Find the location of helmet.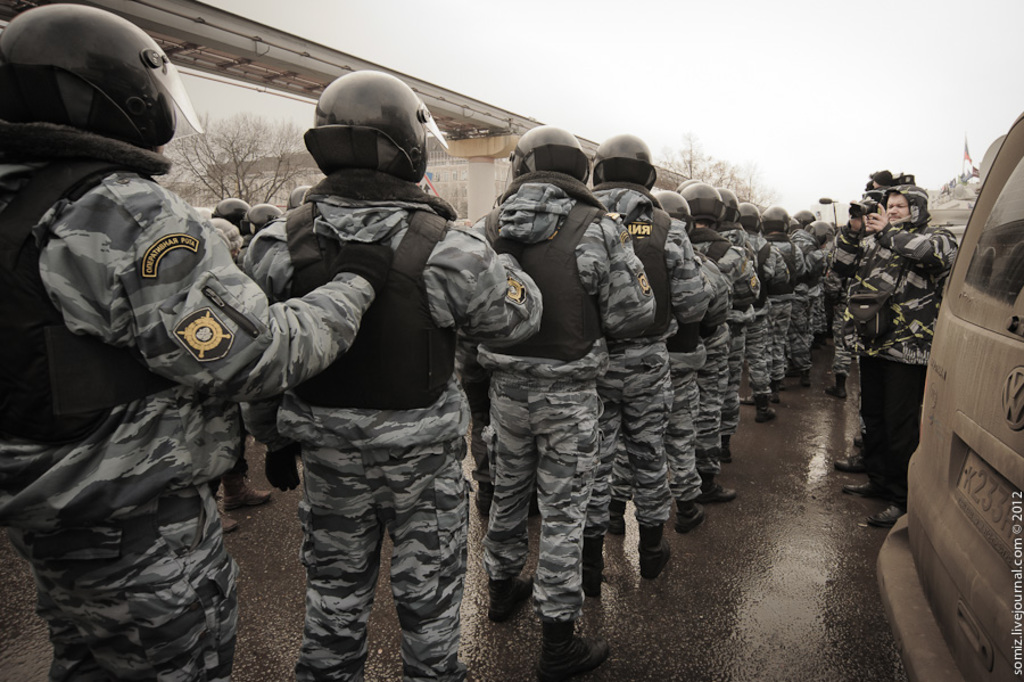
Location: region(794, 207, 817, 232).
